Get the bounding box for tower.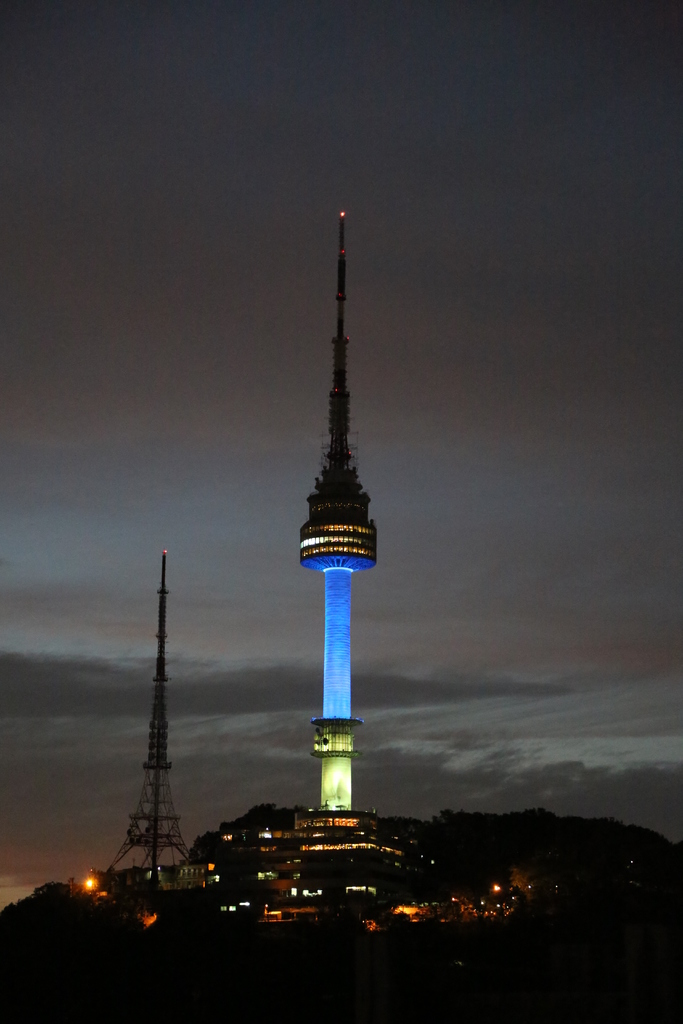
(left=108, top=550, right=199, bottom=886).
